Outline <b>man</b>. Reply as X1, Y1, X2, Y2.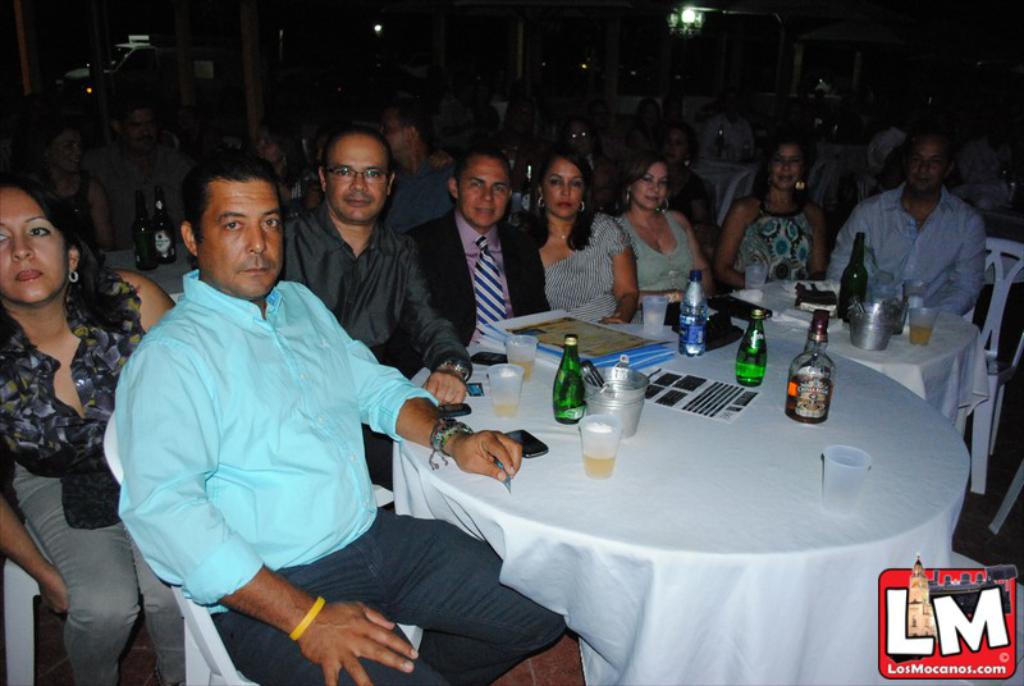
822, 128, 986, 316.
